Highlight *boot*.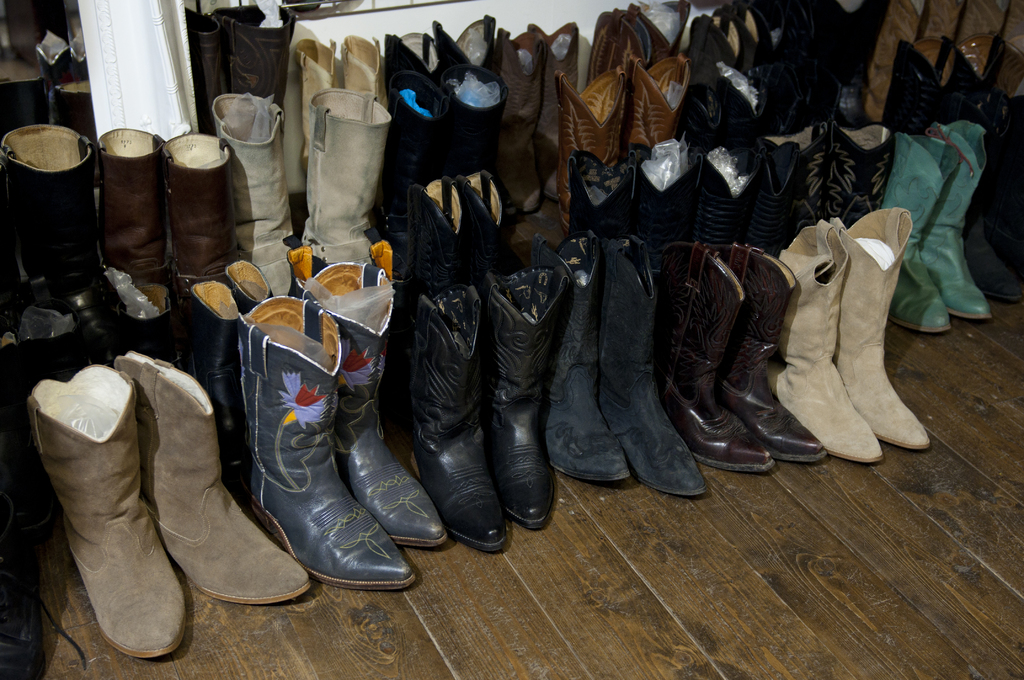
Highlighted region: x1=883, y1=129, x2=946, y2=333.
